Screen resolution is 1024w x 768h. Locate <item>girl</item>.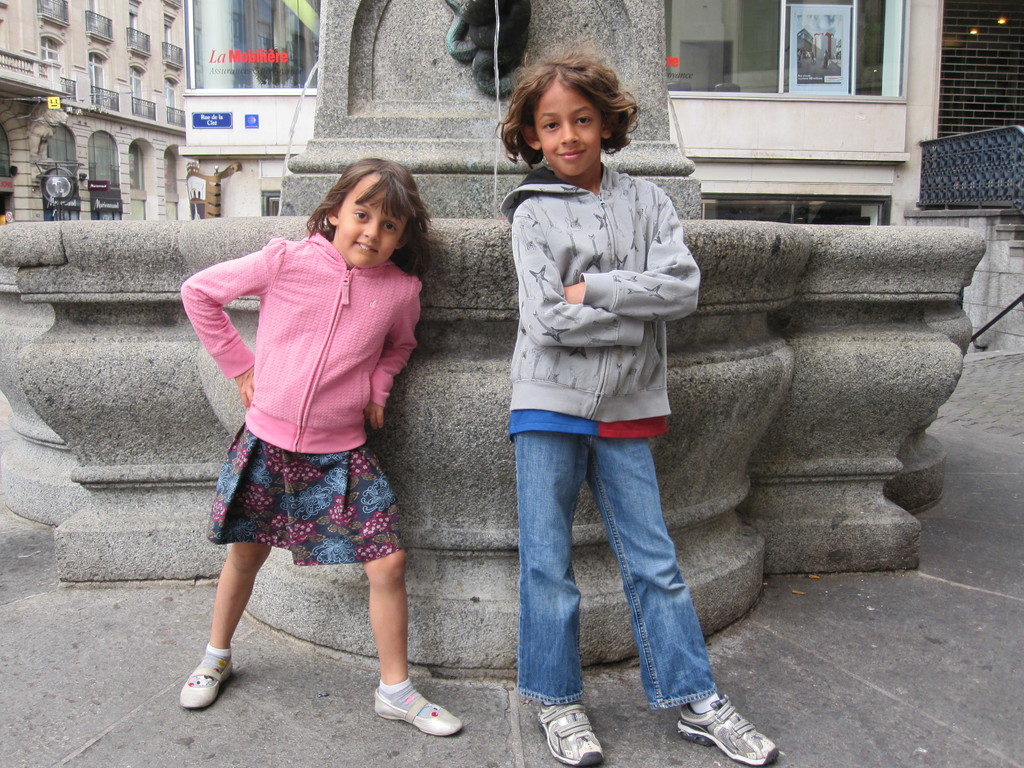
x1=178 y1=154 x2=465 y2=733.
